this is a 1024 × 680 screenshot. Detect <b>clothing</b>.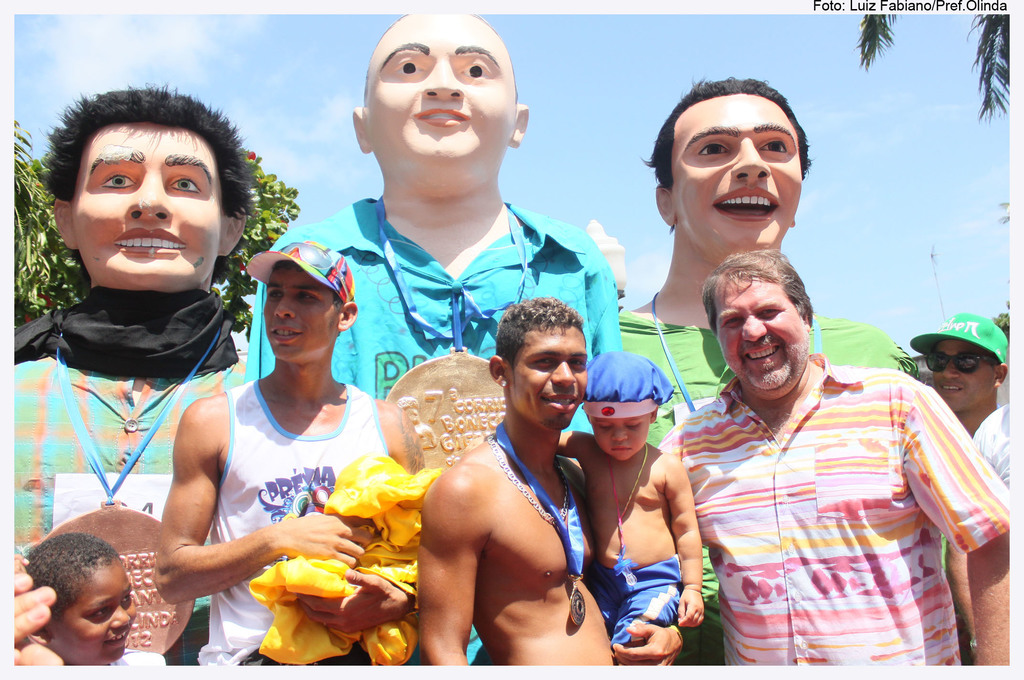
[left=590, top=555, right=682, bottom=650].
